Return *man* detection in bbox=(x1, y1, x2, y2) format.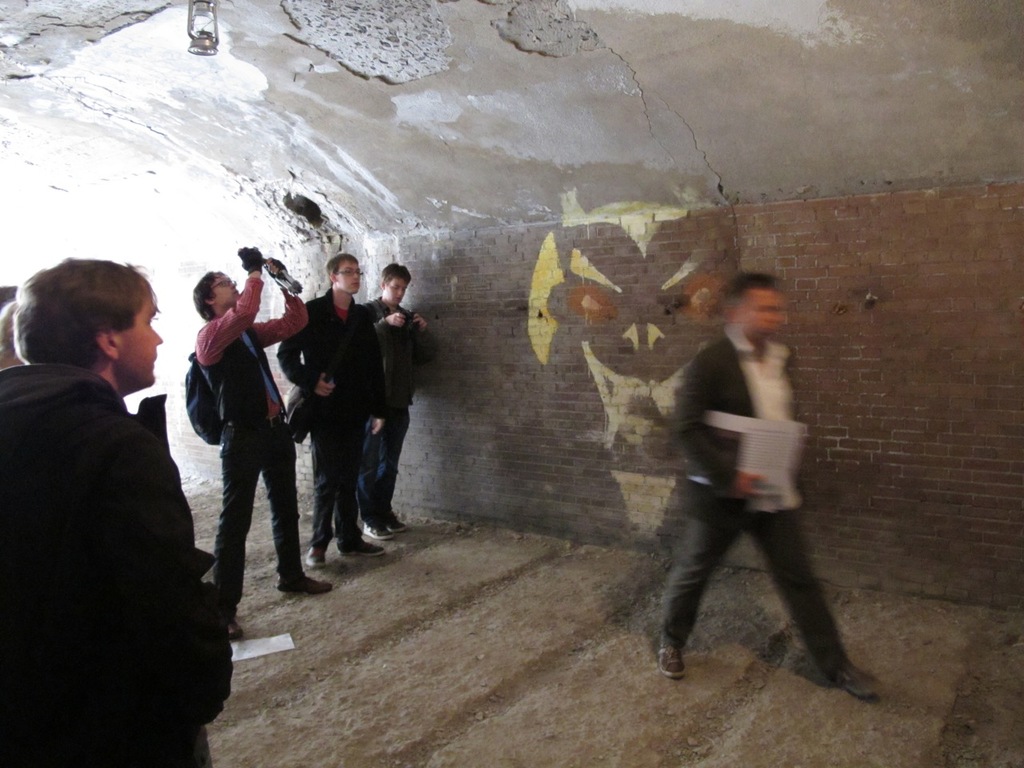
bbox=(0, 254, 235, 767).
